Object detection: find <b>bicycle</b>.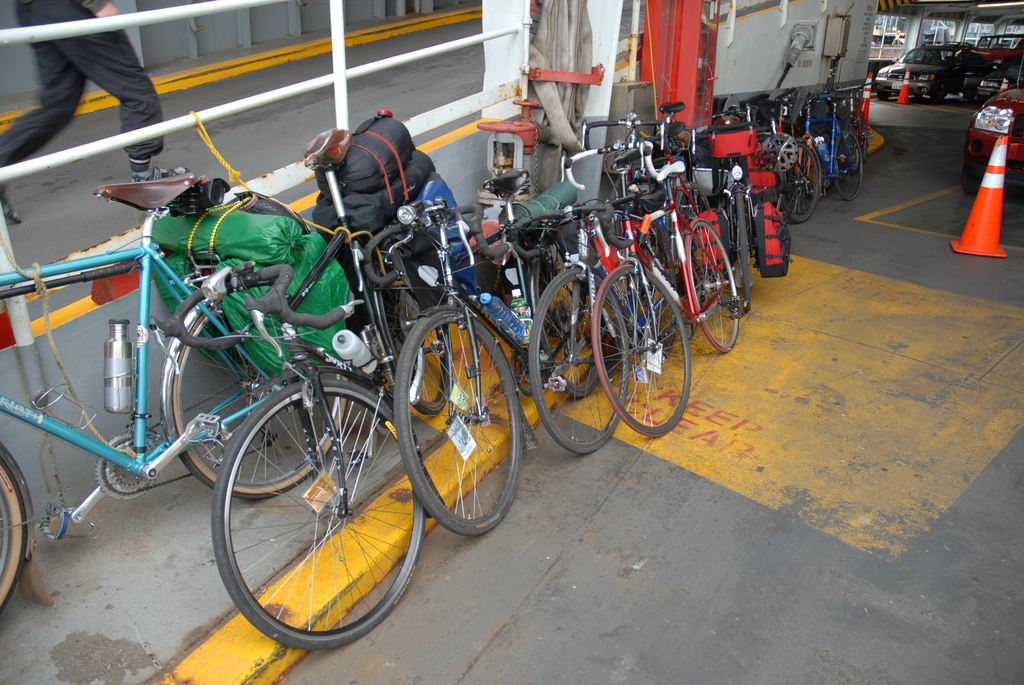
(0, 182, 380, 599).
